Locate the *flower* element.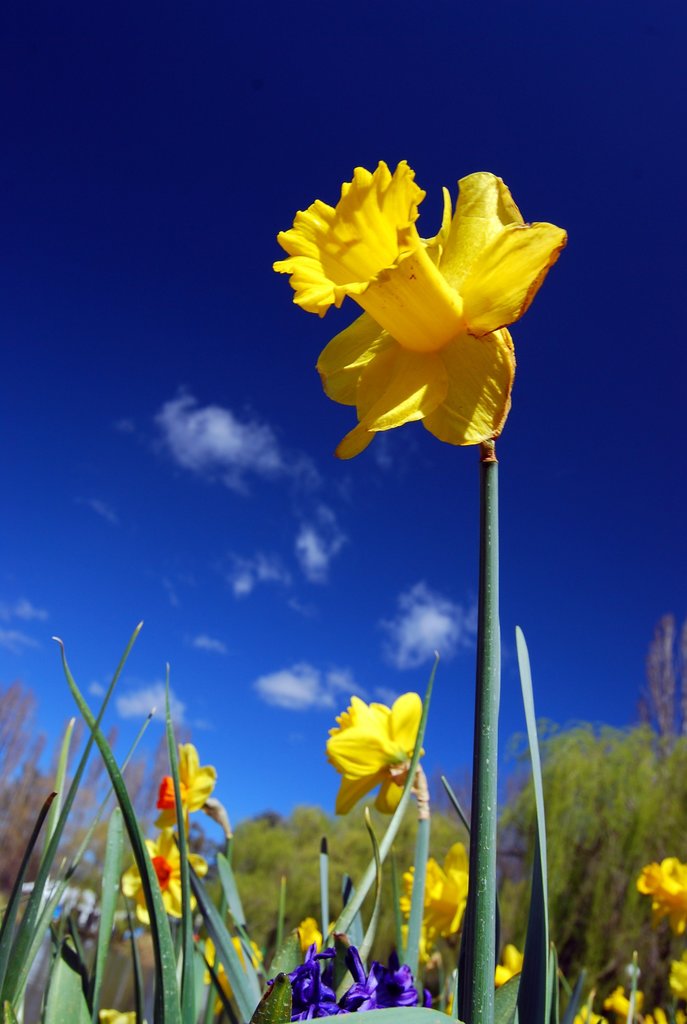
Element bbox: BBox(150, 743, 217, 844).
